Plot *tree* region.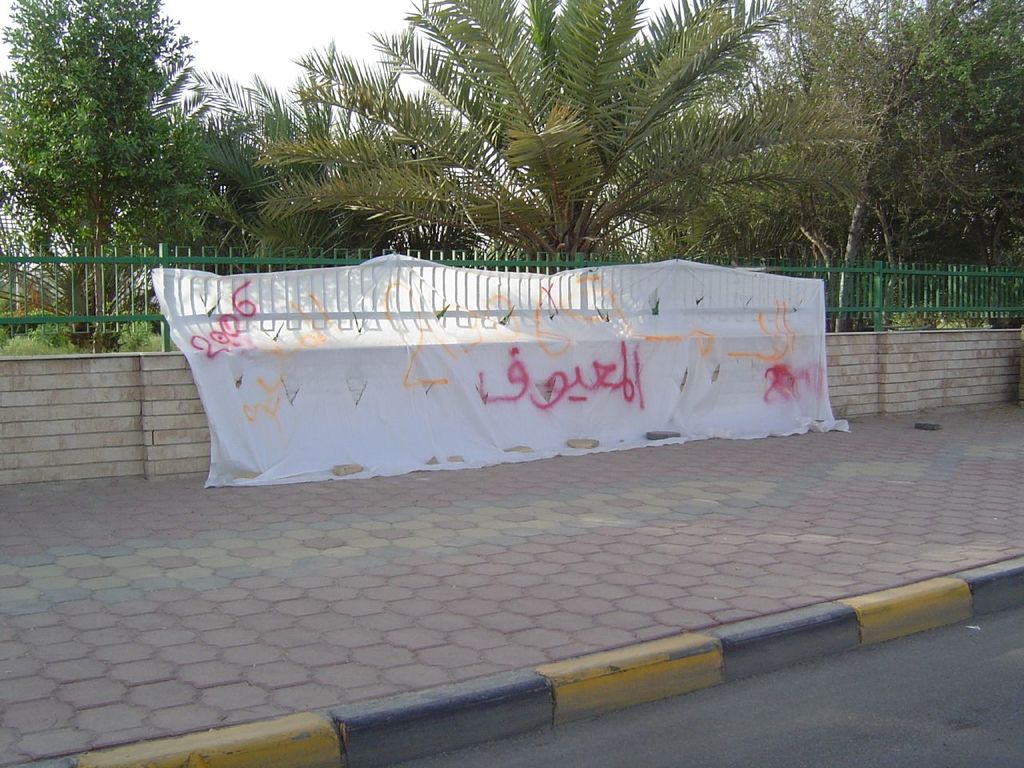
Plotted at 18:10:199:299.
